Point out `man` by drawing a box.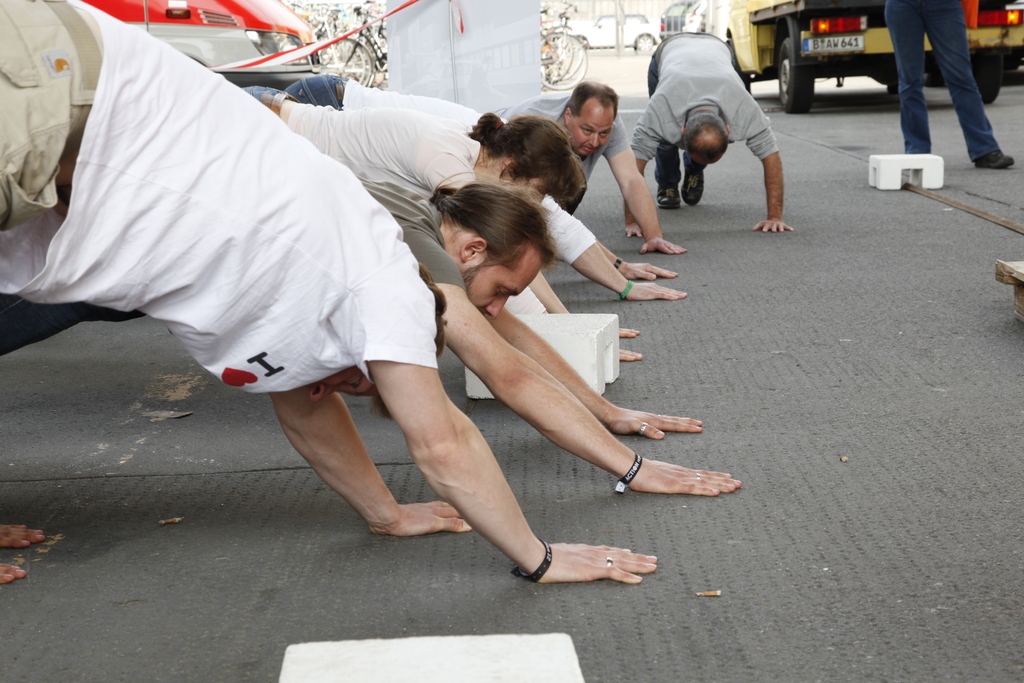
Rect(246, 85, 643, 366).
